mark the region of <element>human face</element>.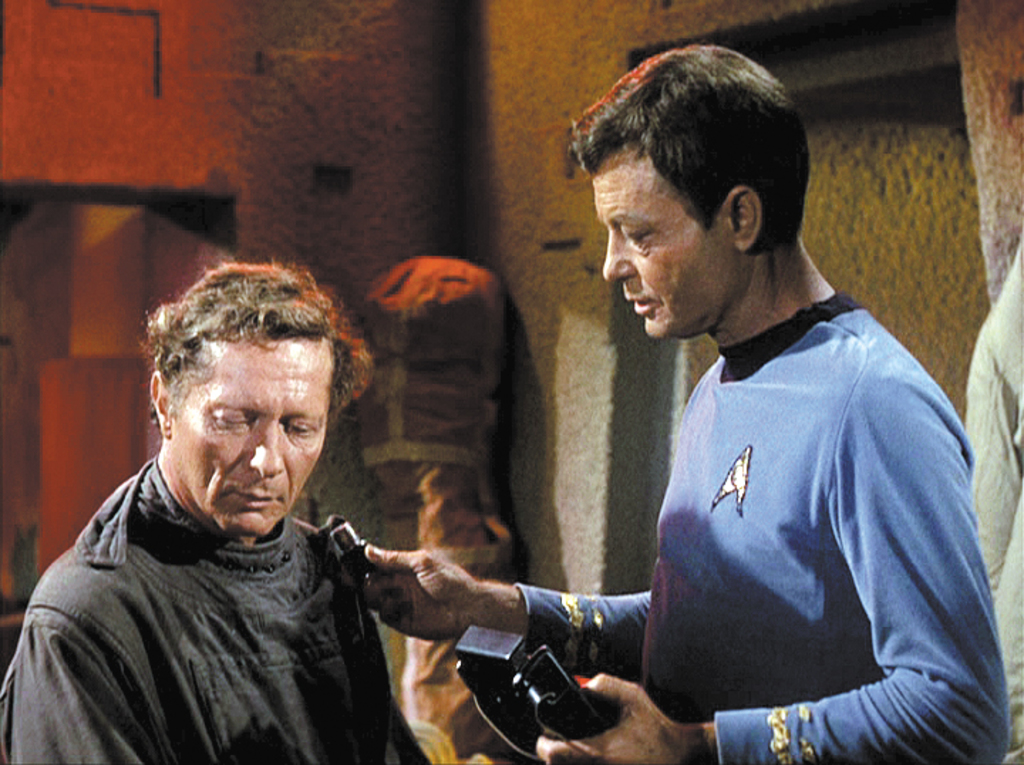
Region: <box>592,159,724,340</box>.
